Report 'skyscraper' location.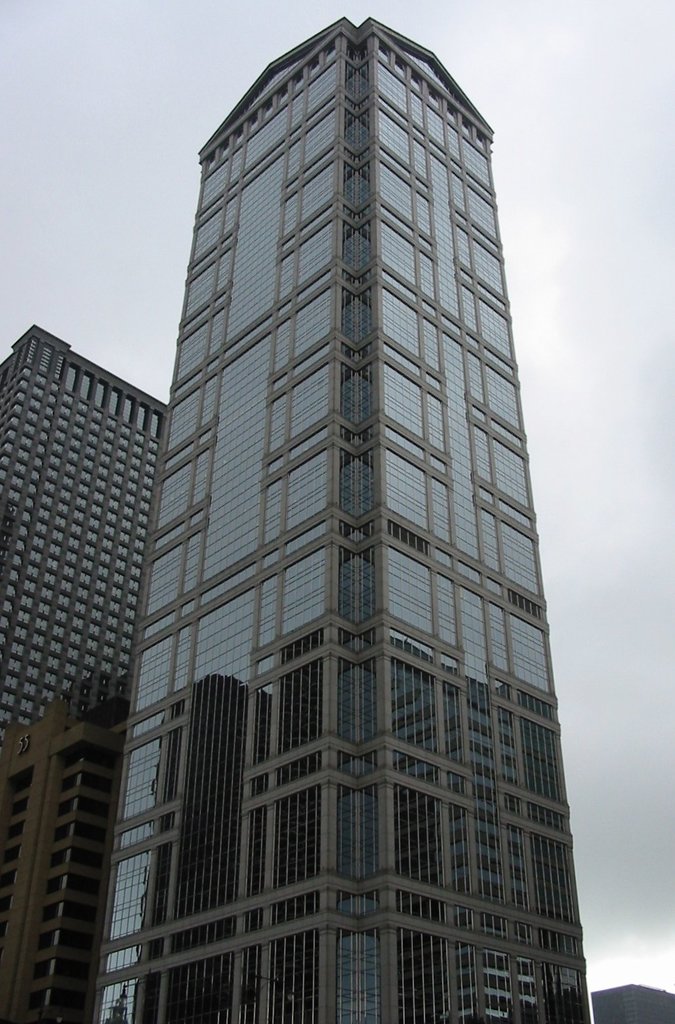
Report: detection(82, 8, 617, 1023).
